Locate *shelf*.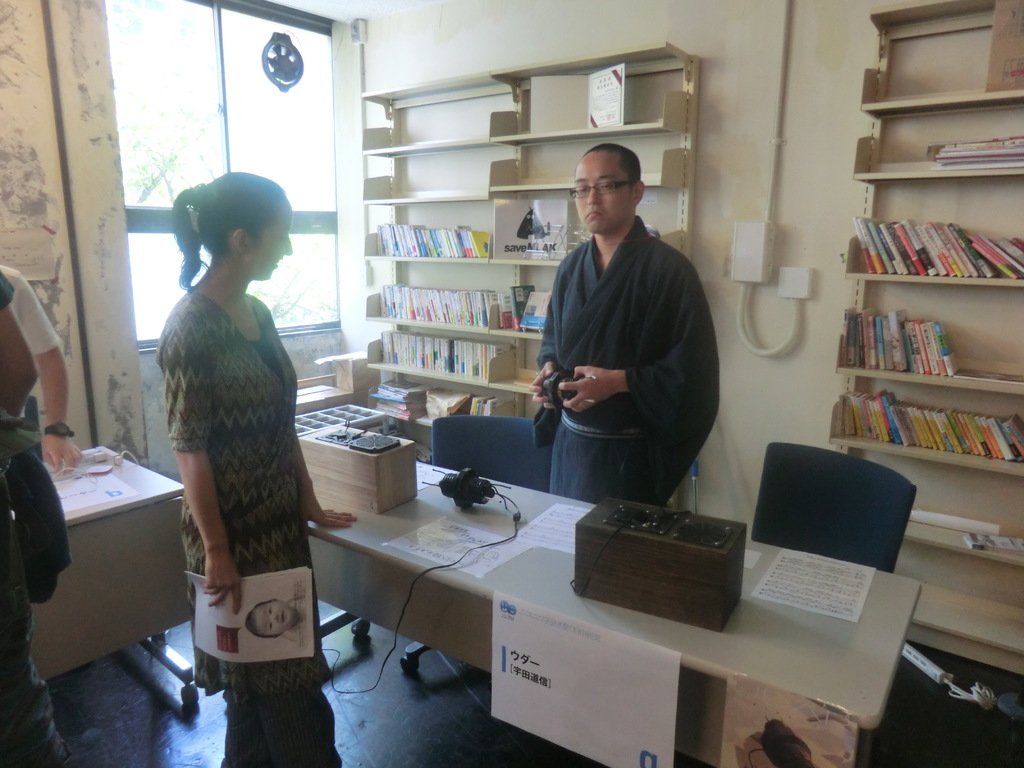
Bounding box: (488,212,689,263).
